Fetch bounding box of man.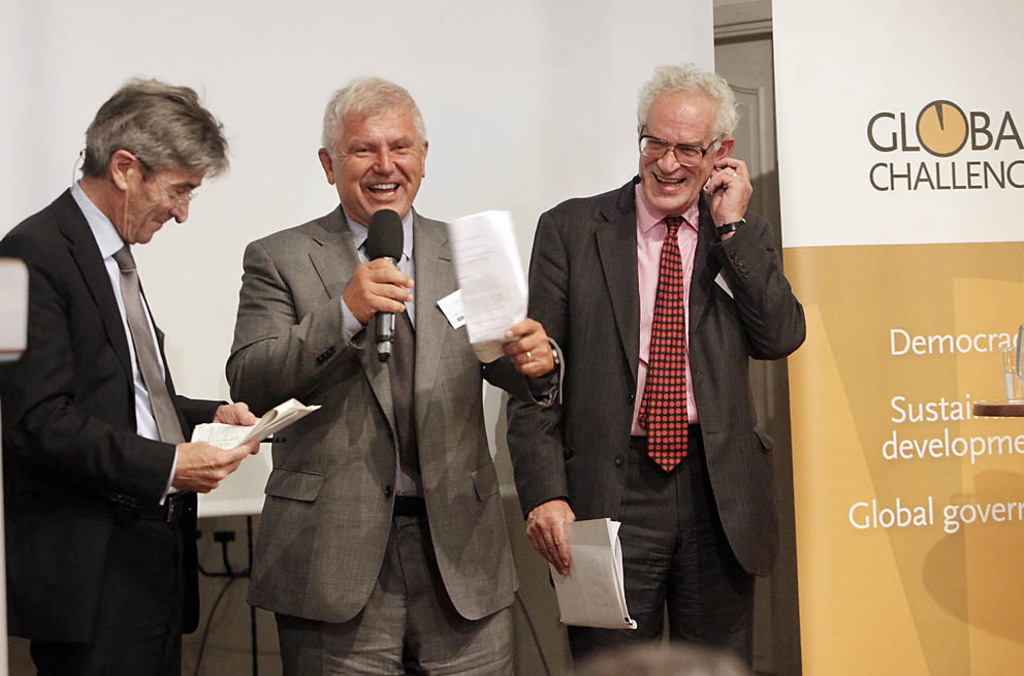
Bbox: <bbox>5, 65, 244, 675</bbox>.
